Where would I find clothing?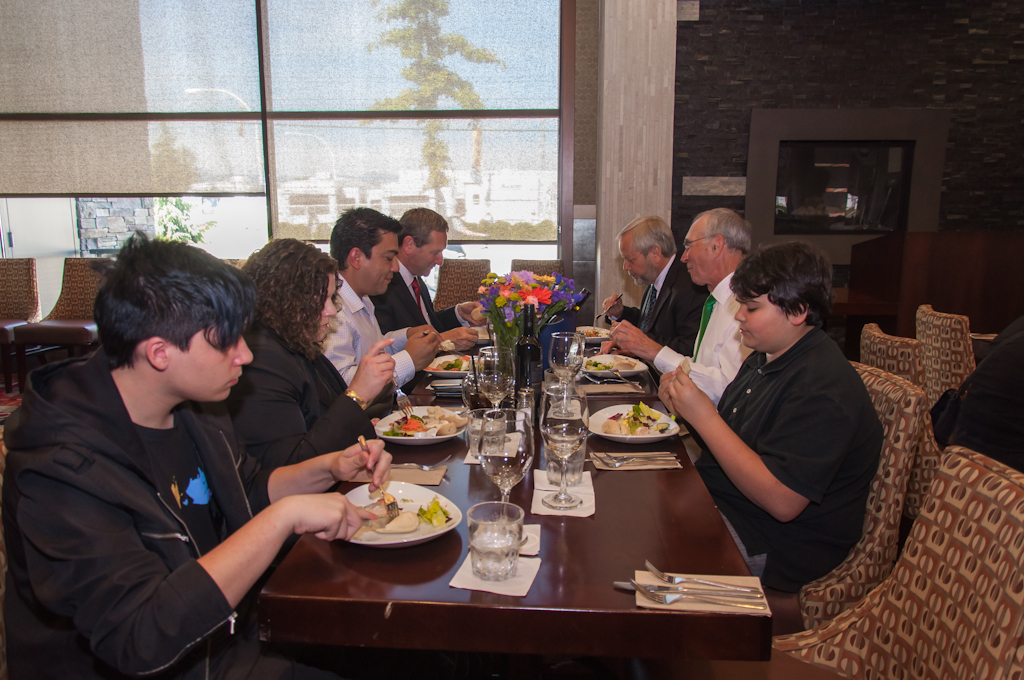
At (x1=641, y1=276, x2=759, y2=422).
